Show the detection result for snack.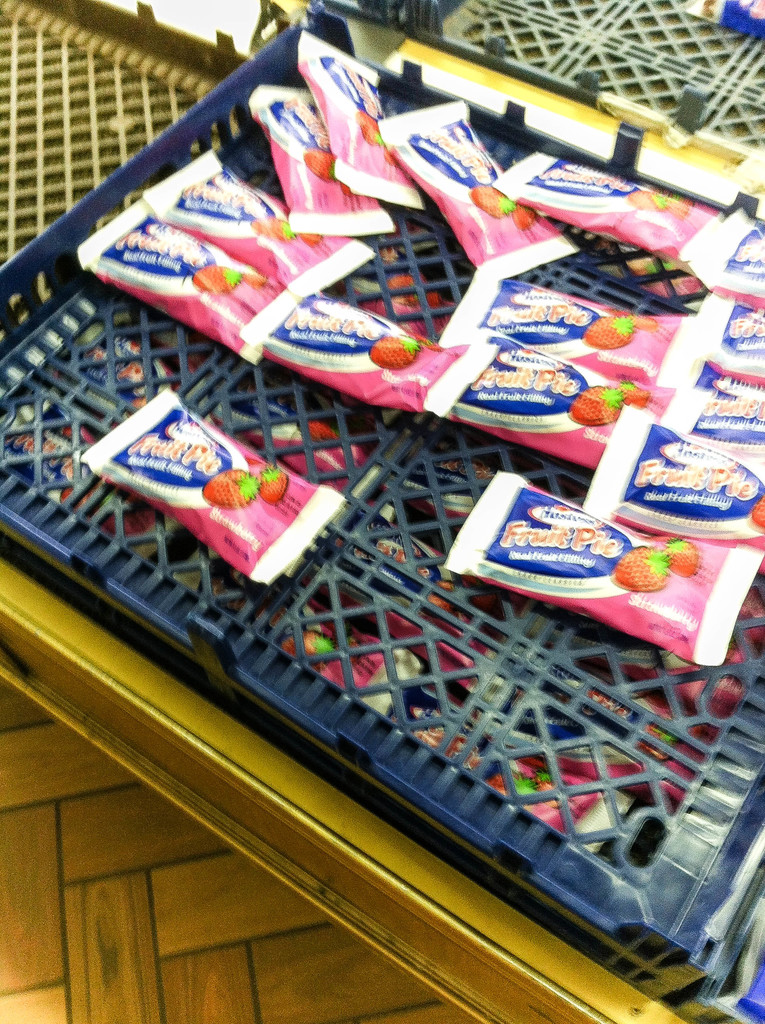
[212, 585, 427, 723].
